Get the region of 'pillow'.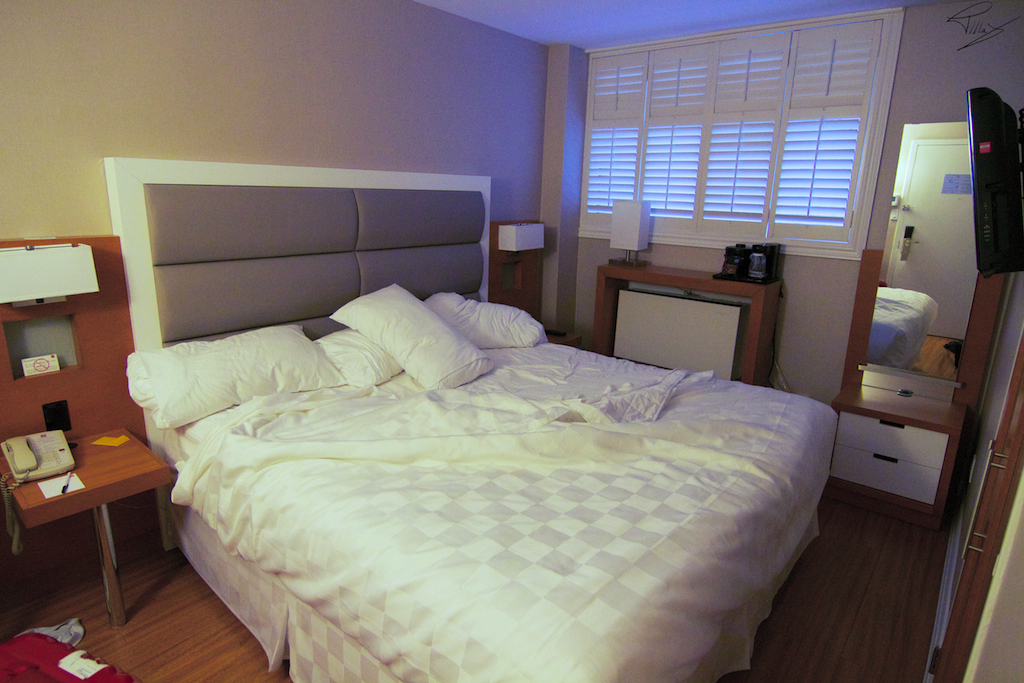
320, 327, 413, 399.
